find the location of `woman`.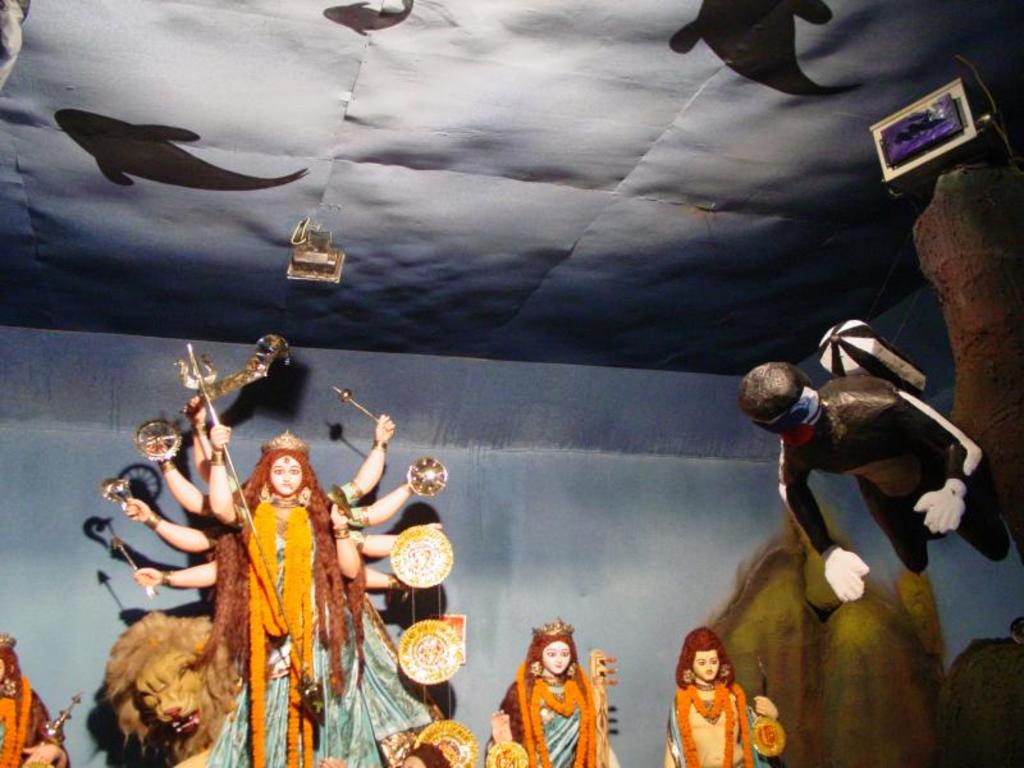
Location: 497, 628, 613, 764.
